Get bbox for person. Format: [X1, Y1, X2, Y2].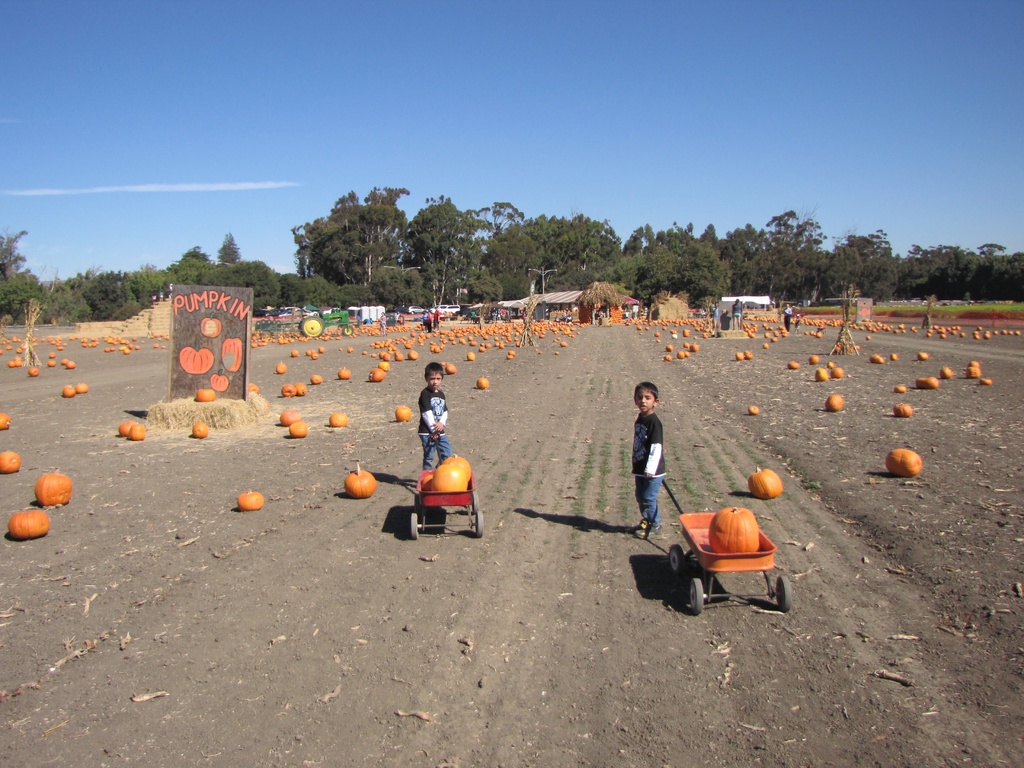
[433, 307, 440, 328].
